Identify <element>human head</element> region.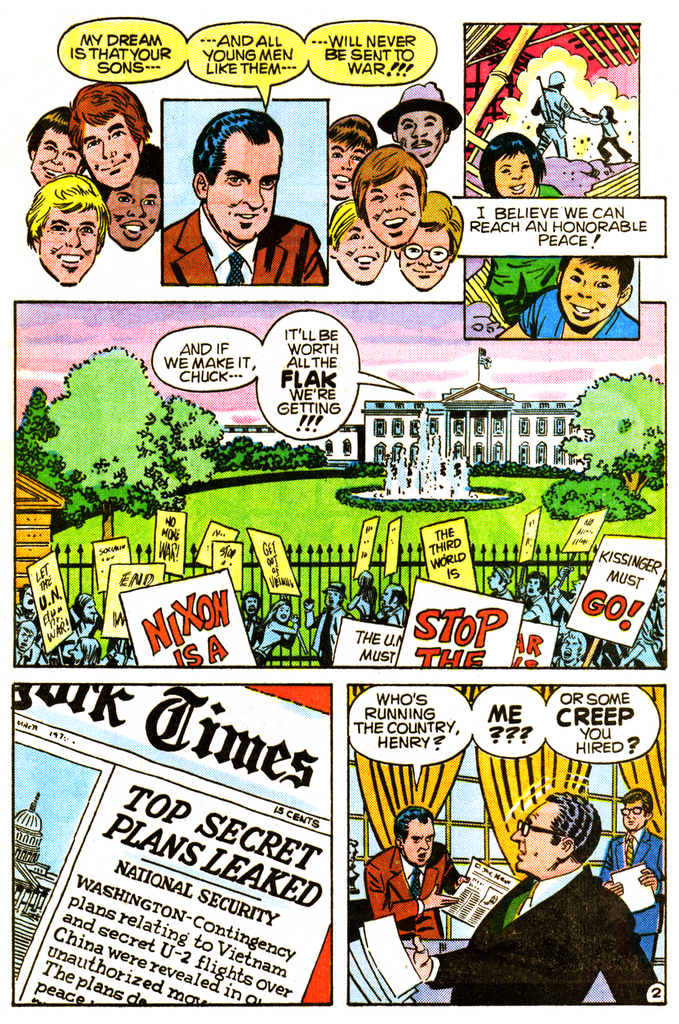
Region: [349, 144, 430, 245].
